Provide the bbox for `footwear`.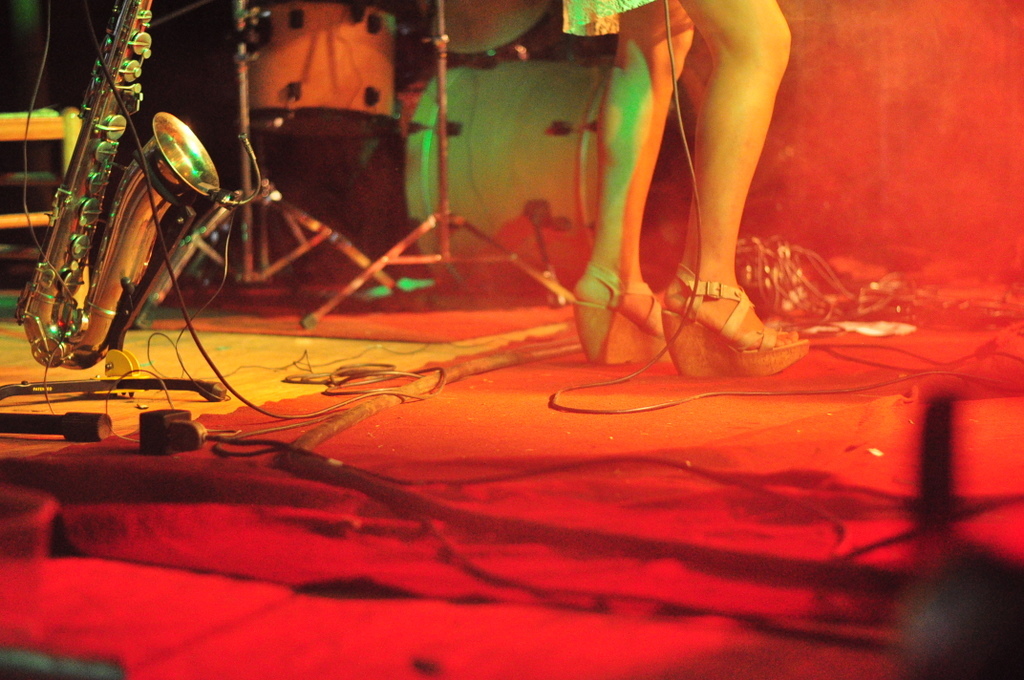
bbox=[655, 257, 818, 378].
